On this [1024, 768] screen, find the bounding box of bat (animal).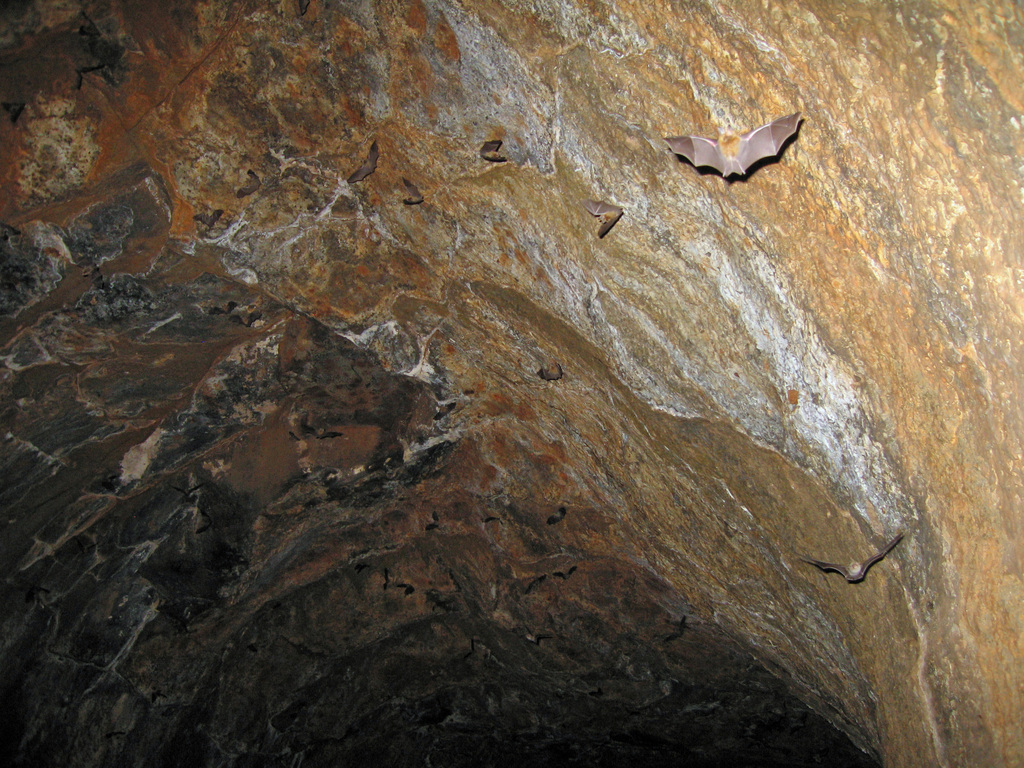
Bounding box: 341, 140, 384, 187.
